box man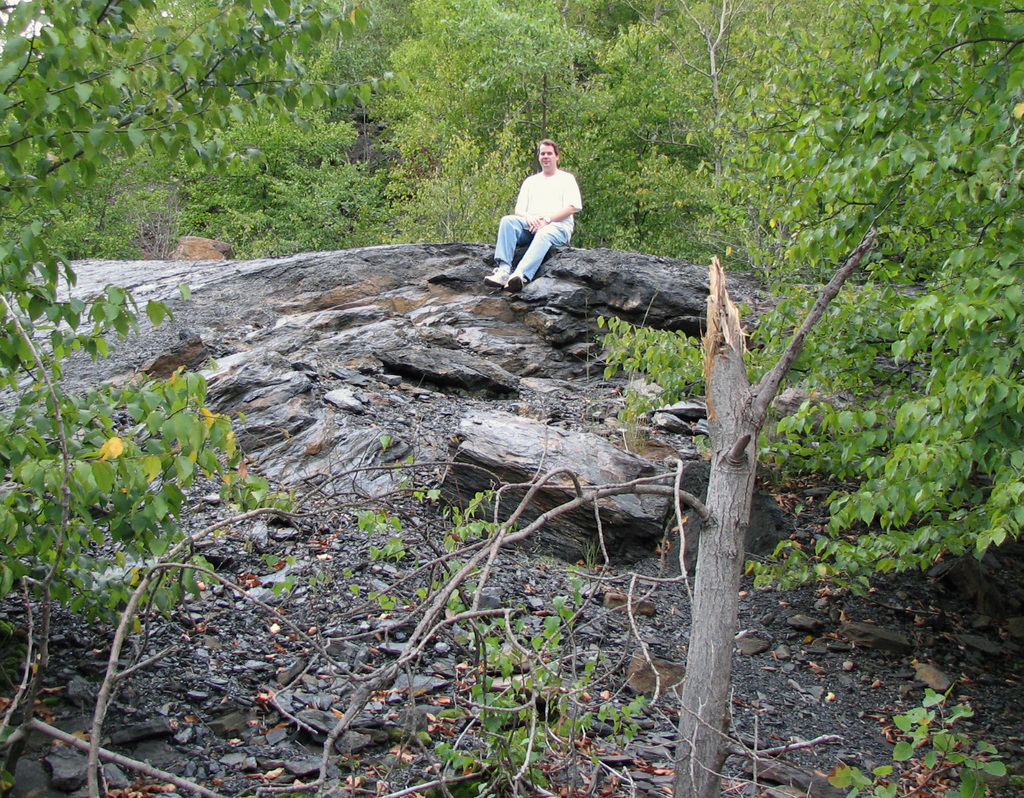
select_region(496, 137, 595, 268)
